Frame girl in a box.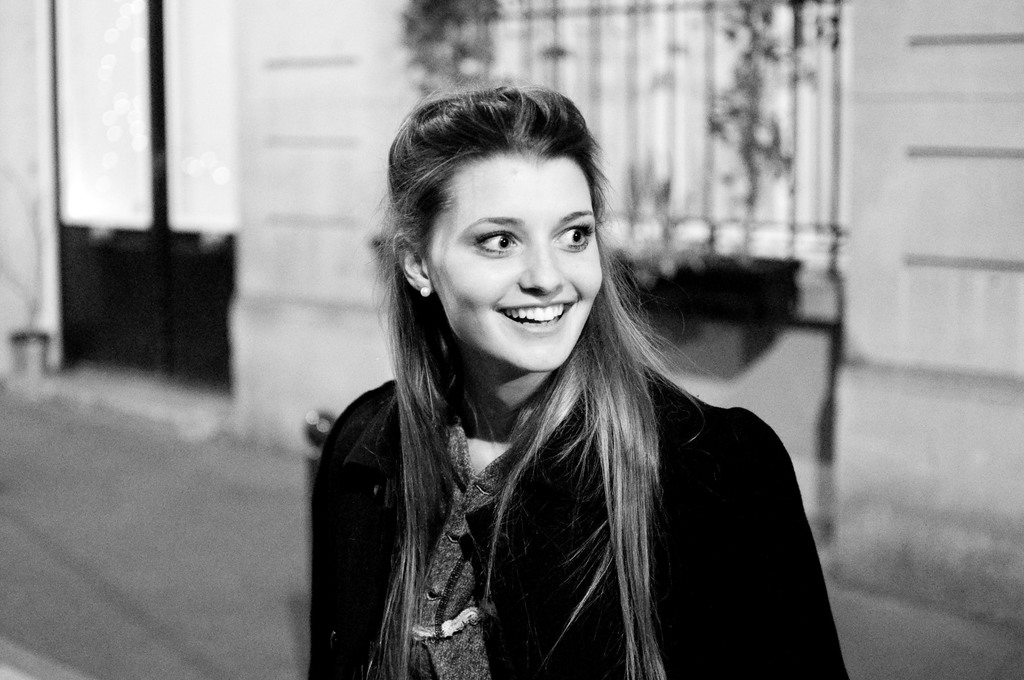
(left=307, top=83, right=851, bottom=679).
